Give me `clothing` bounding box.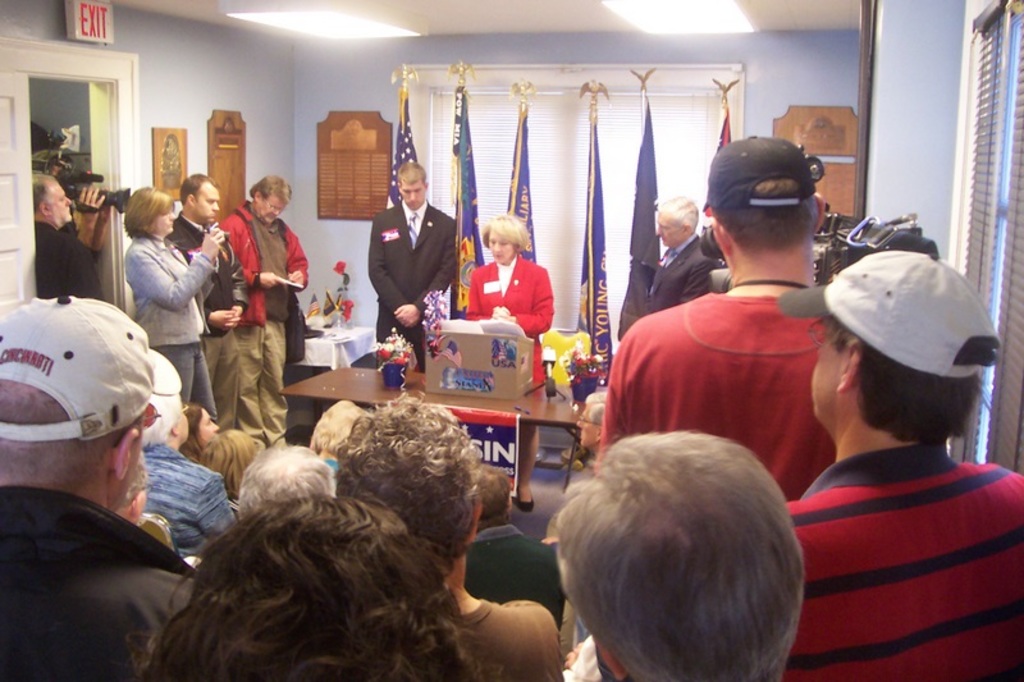
115,196,204,386.
